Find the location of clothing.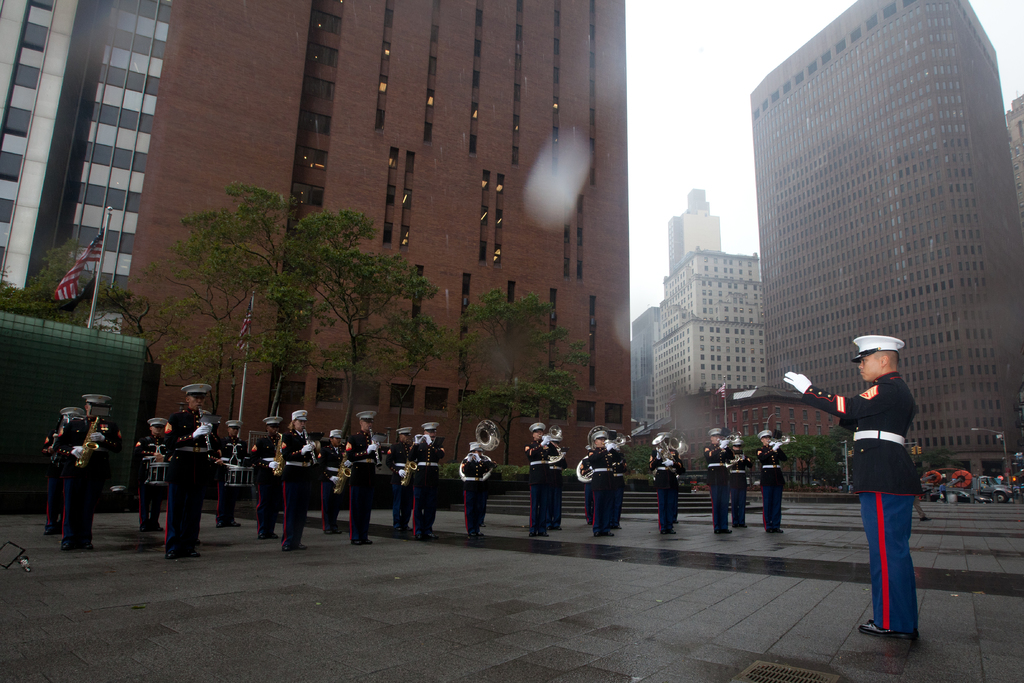
Location: l=588, t=448, r=620, b=537.
